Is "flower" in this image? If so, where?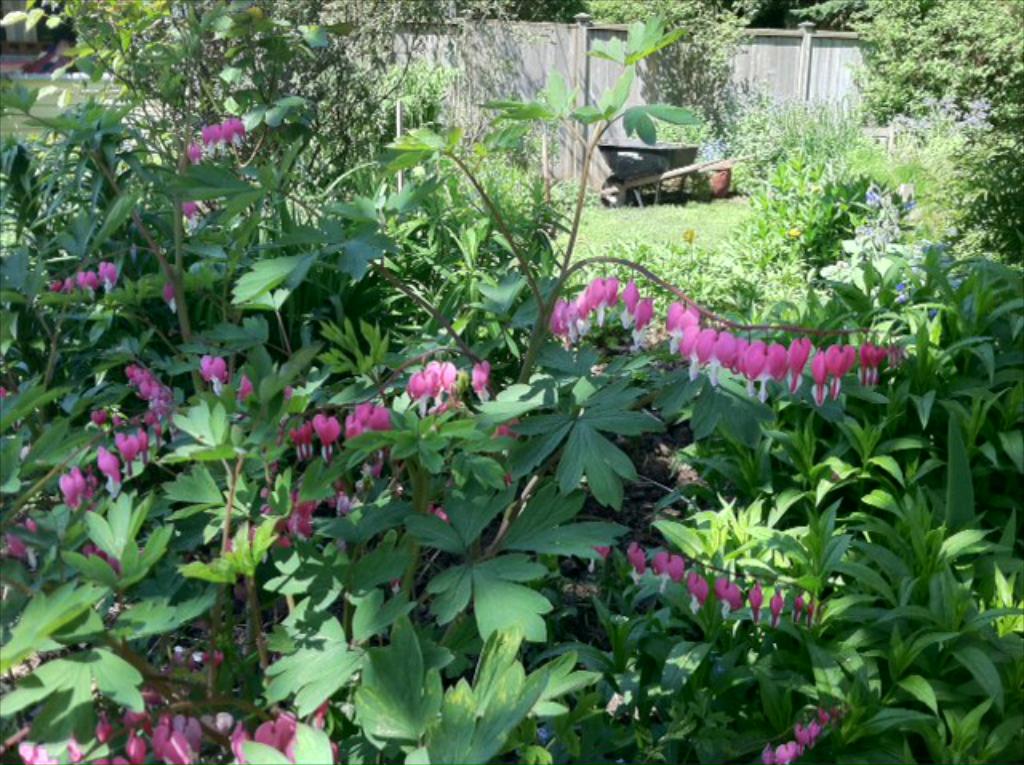
Yes, at BBox(99, 256, 117, 296).
